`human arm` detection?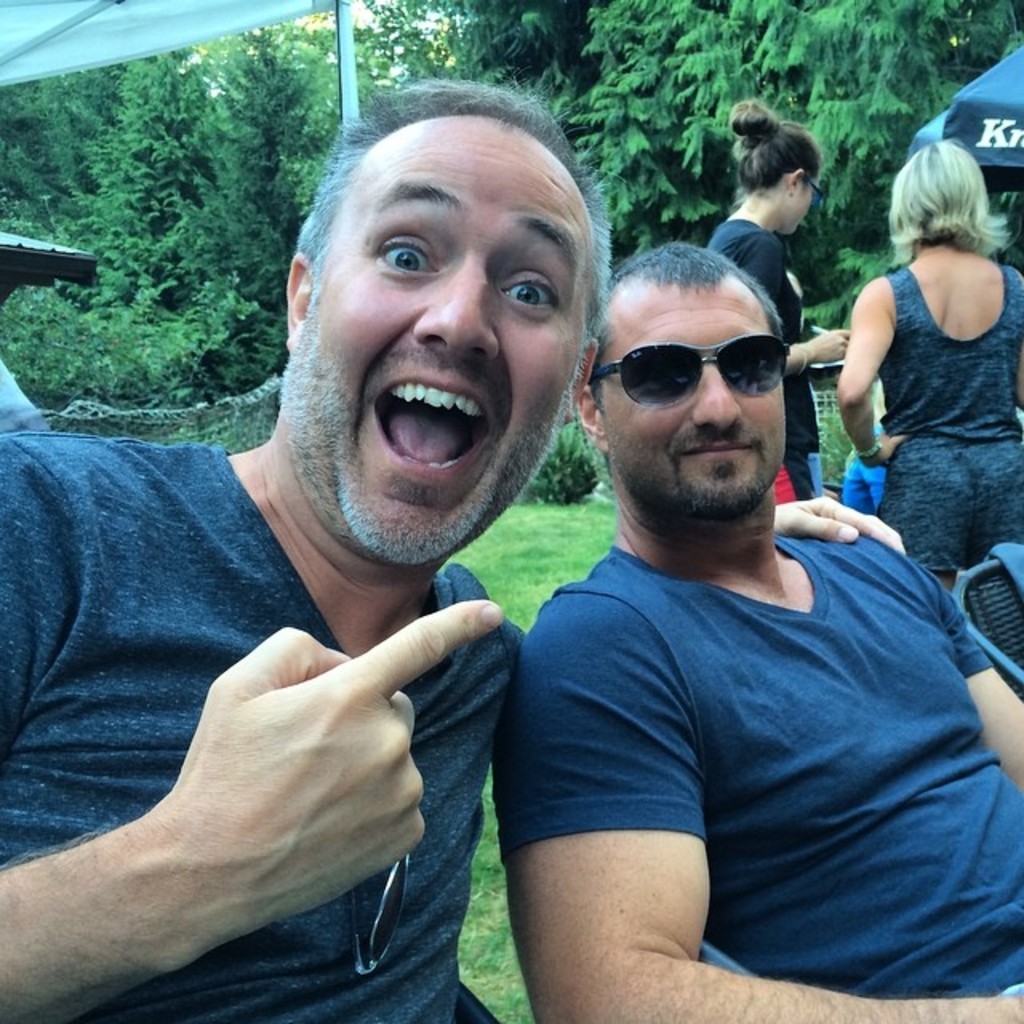
[910,547,1022,821]
